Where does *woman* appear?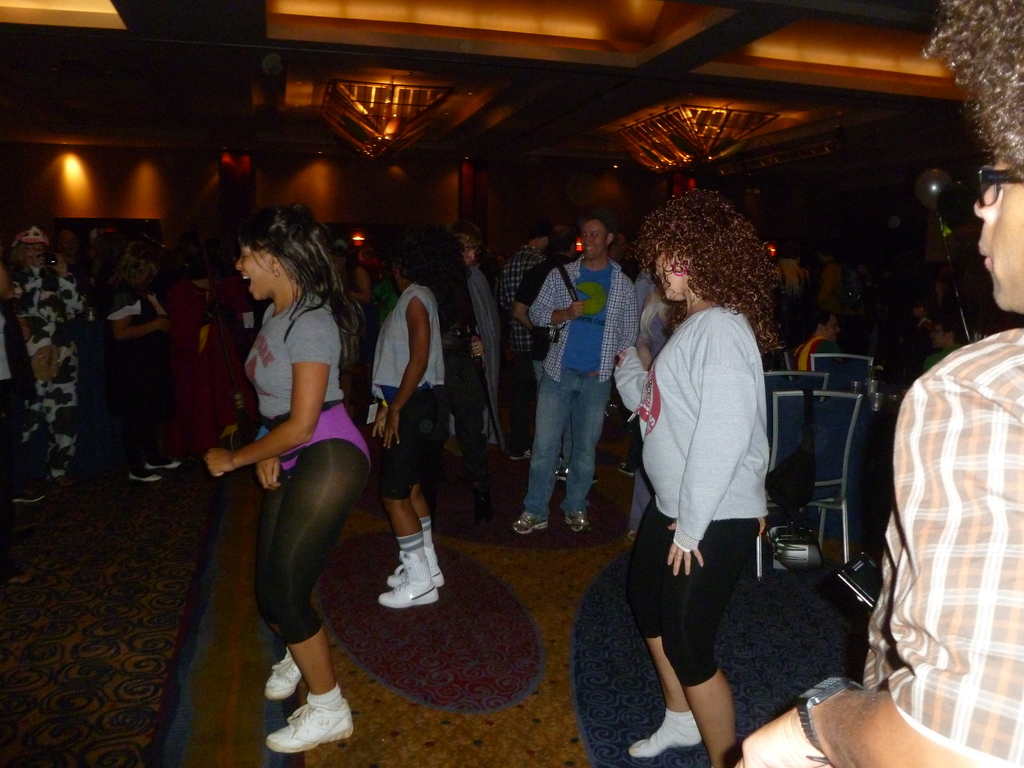
Appears at locate(632, 187, 787, 767).
